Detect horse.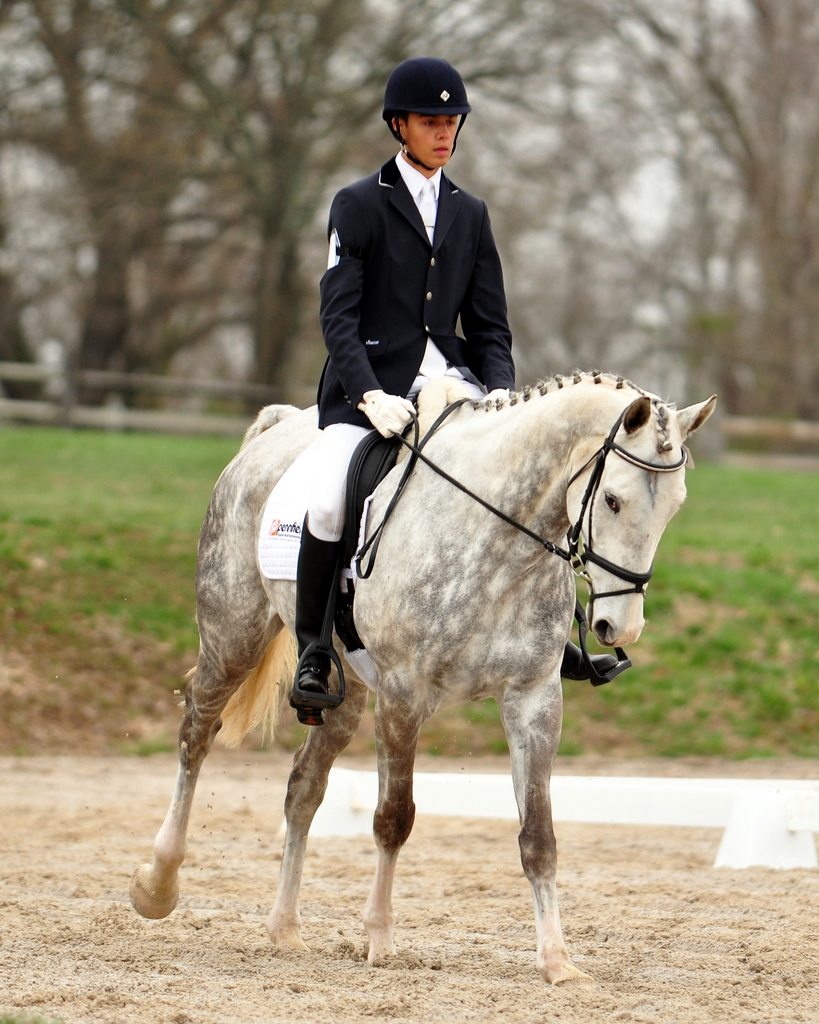
Detected at 123 367 722 989.
